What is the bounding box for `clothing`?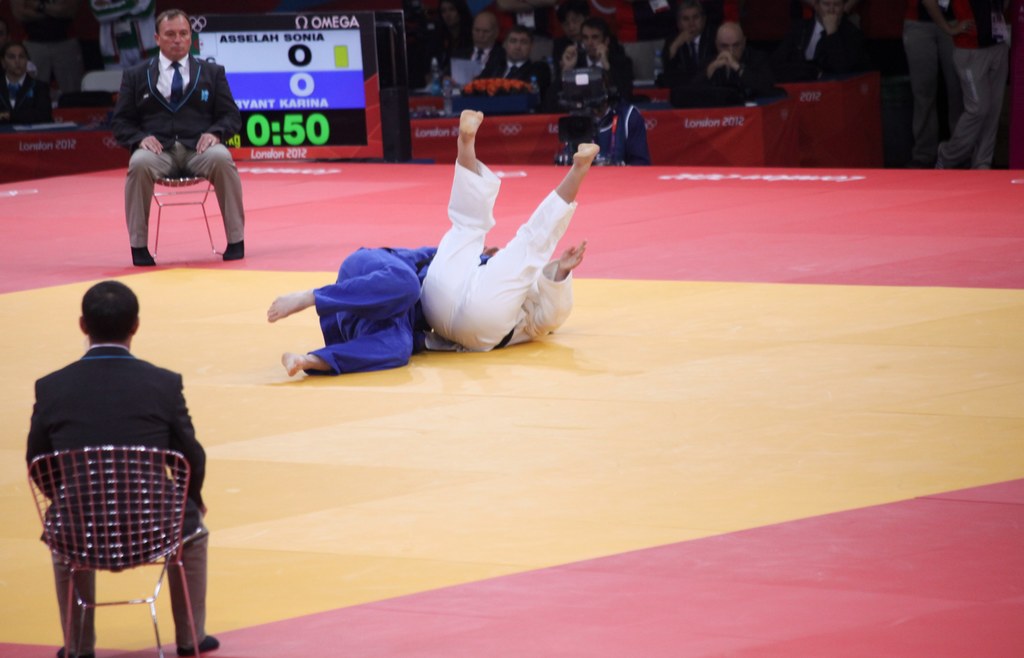
(575, 40, 641, 97).
